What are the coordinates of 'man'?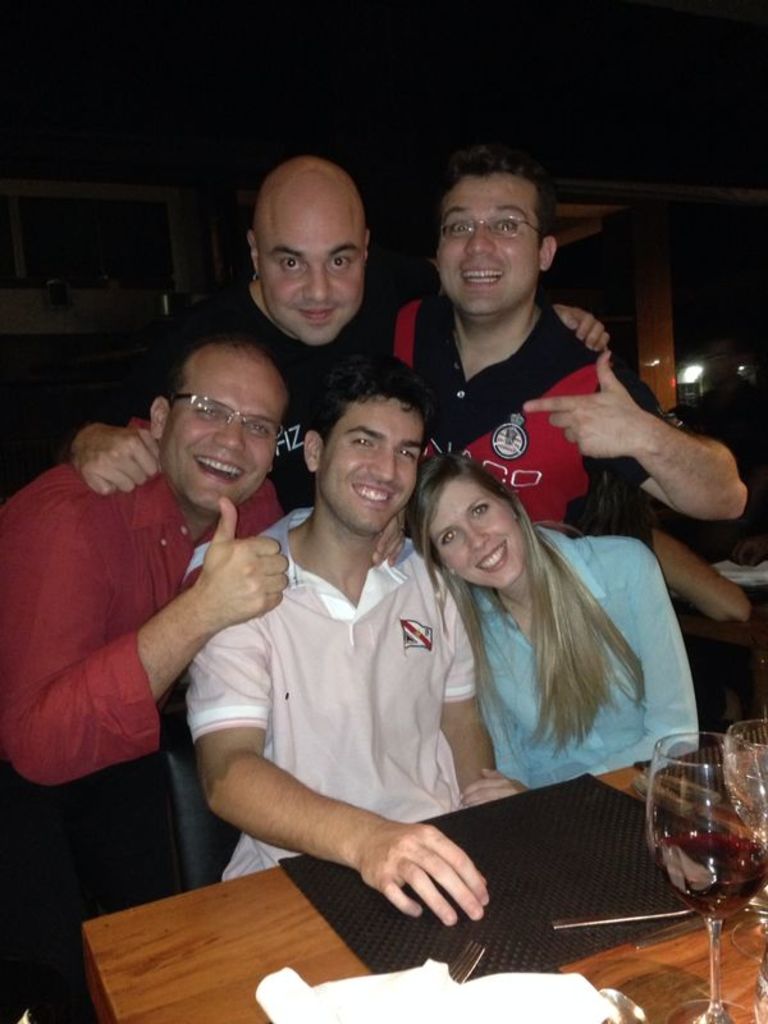
box(177, 348, 499, 946).
